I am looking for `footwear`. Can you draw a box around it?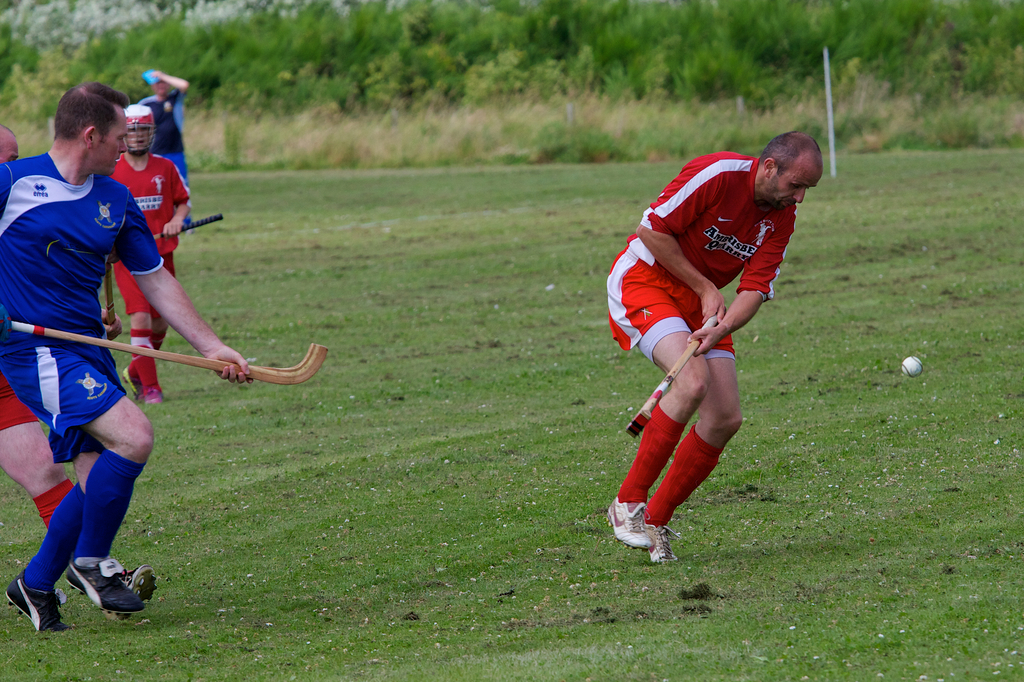
Sure, the bounding box is (118, 354, 169, 409).
